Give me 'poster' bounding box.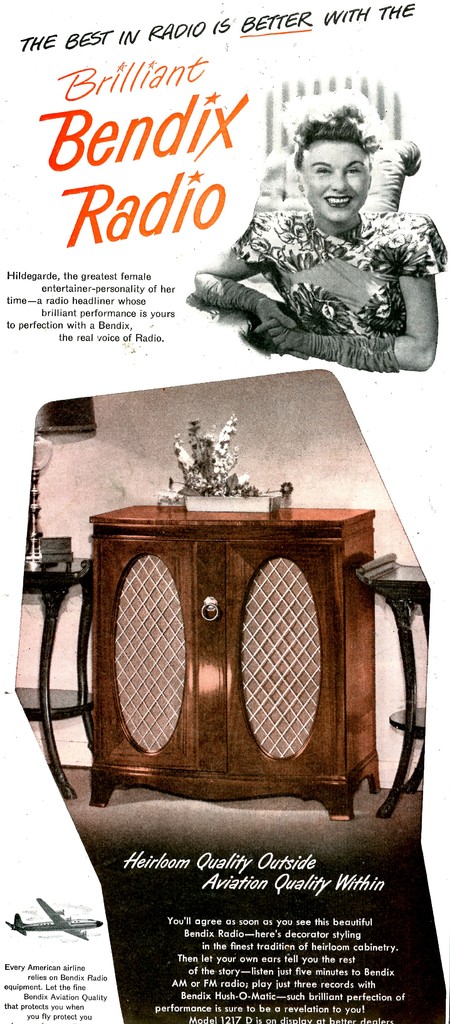
pyautogui.locateOnScreen(0, 0, 445, 1023).
